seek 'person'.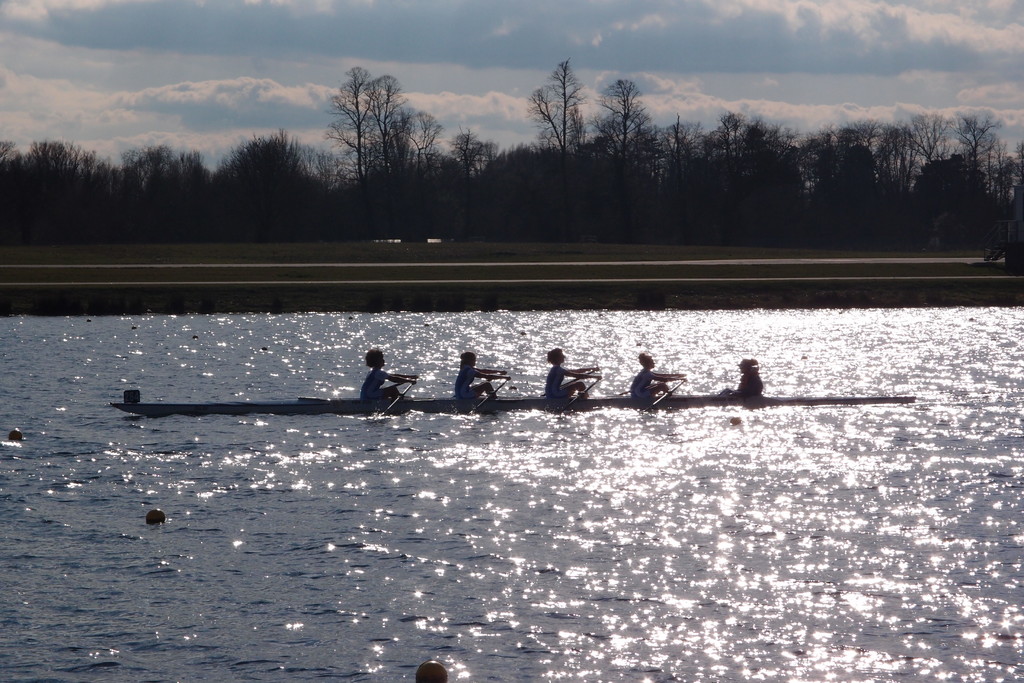
detection(357, 345, 410, 402).
